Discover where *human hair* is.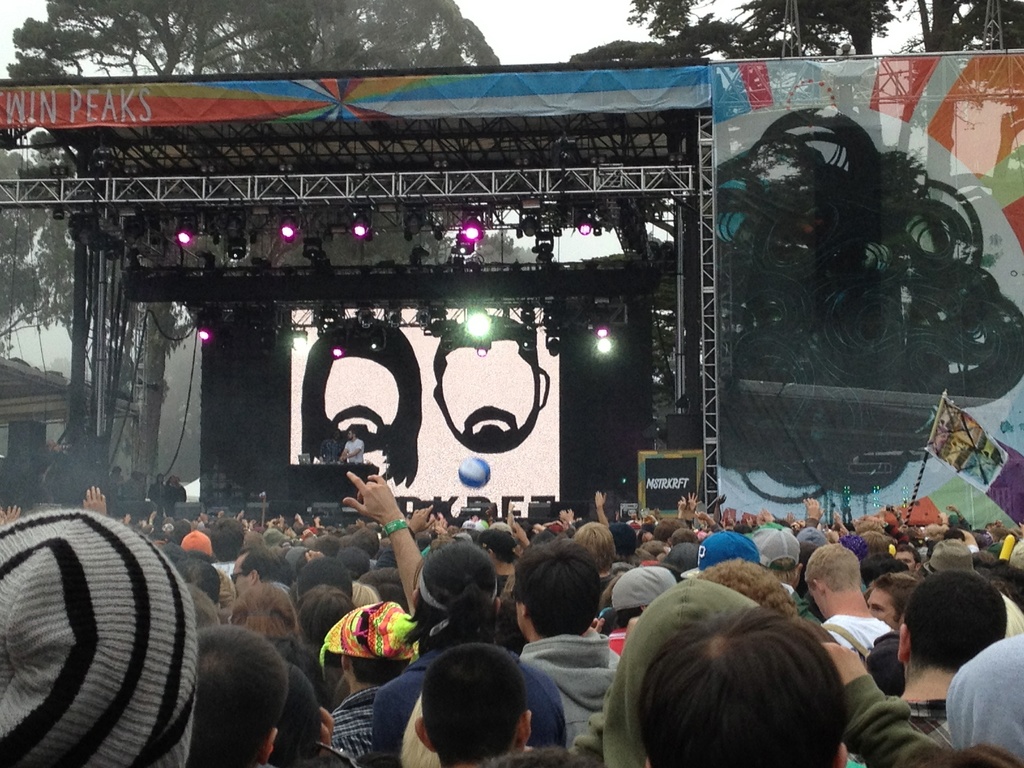
Discovered at pyautogui.locateOnScreen(227, 584, 303, 637).
